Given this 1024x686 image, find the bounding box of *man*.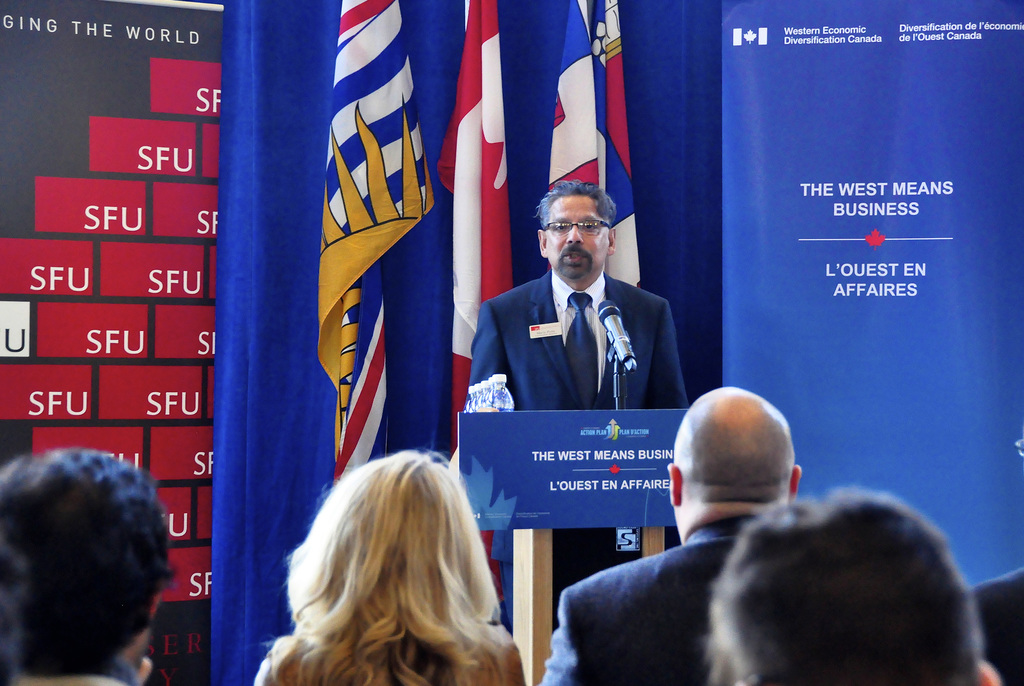
<region>700, 483, 1004, 685</region>.
